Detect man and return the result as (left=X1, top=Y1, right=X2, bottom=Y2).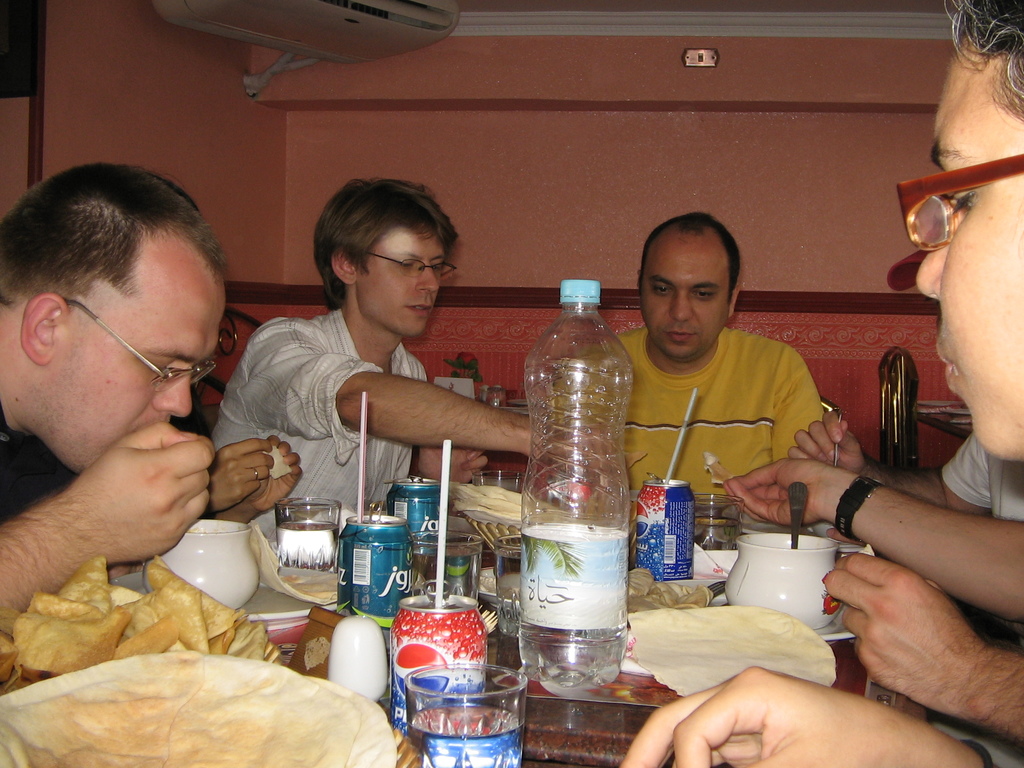
(left=619, top=0, right=1023, bottom=767).
